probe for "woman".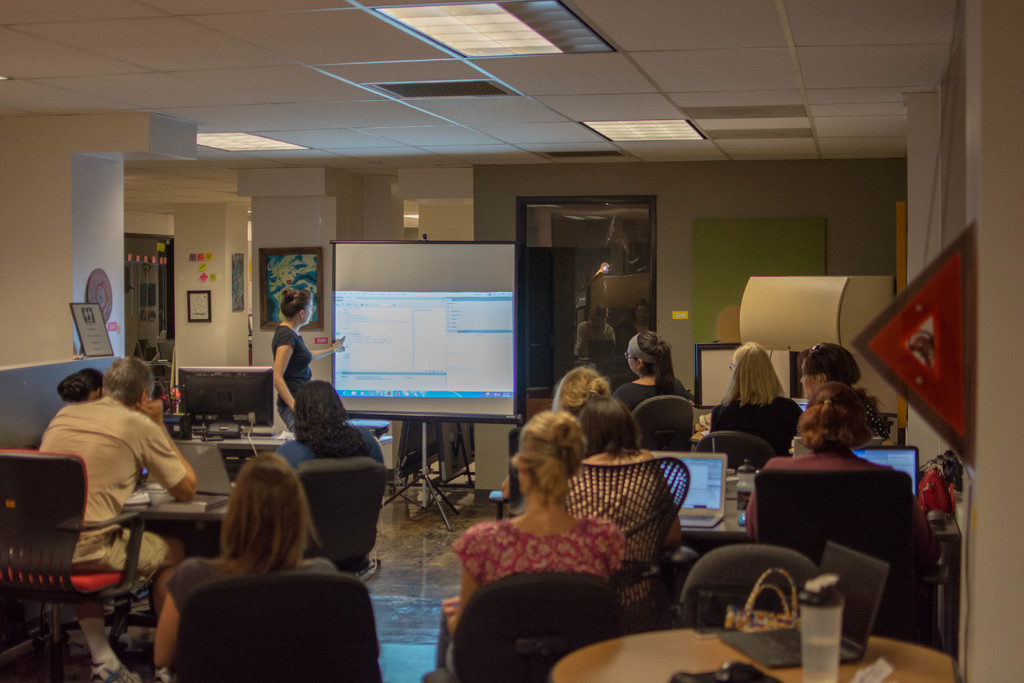
Probe result: pyautogui.locateOnScreen(737, 375, 945, 554).
